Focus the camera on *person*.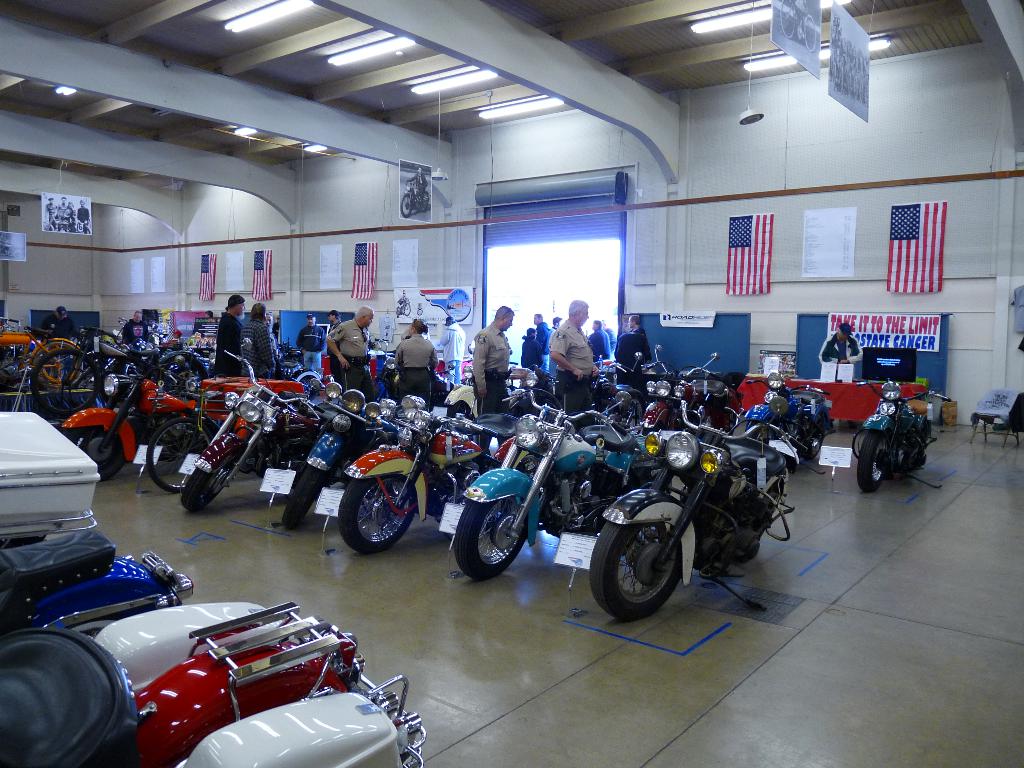
Focus region: rect(589, 324, 605, 358).
